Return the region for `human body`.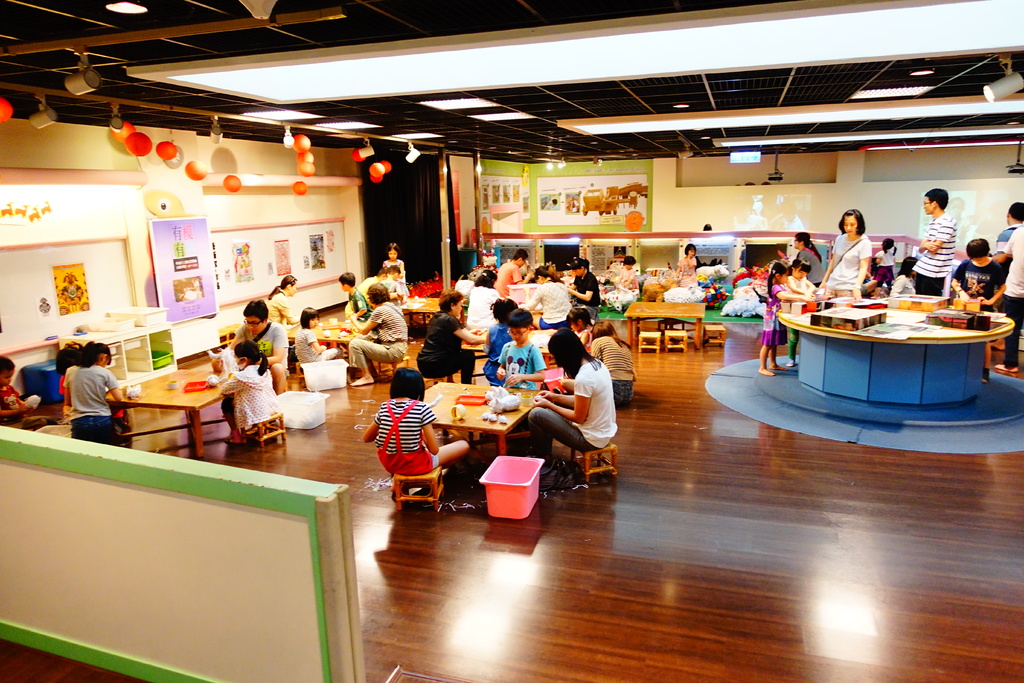
[left=340, top=269, right=376, bottom=319].
